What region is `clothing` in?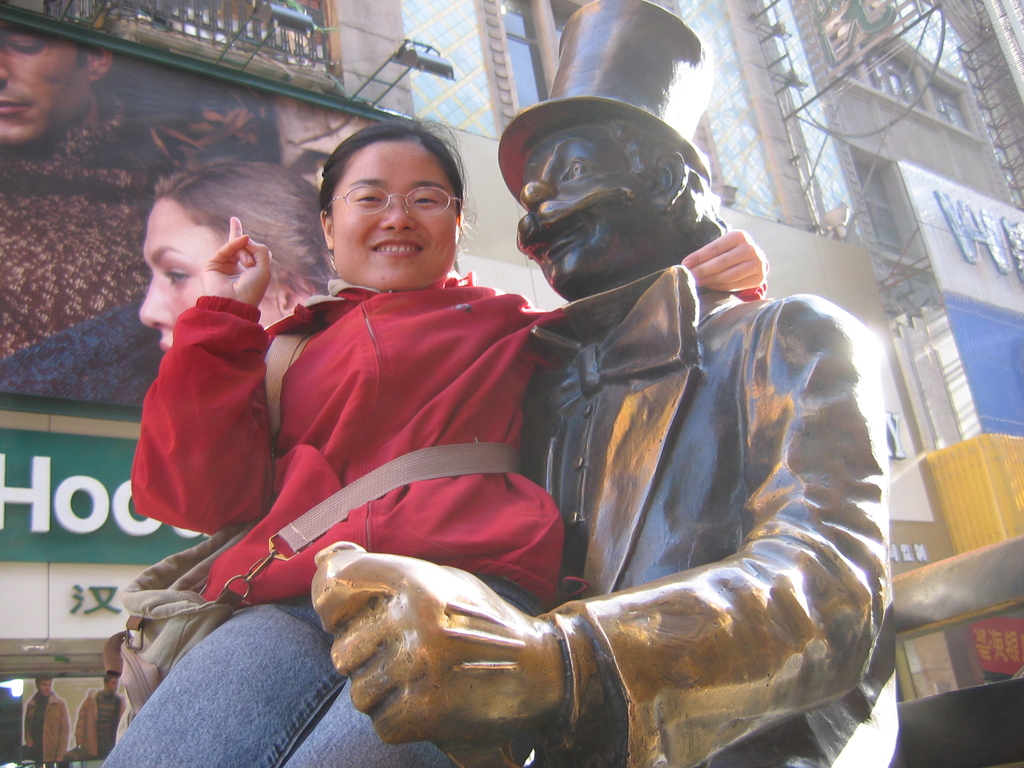
{"left": 24, "top": 691, "right": 70, "bottom": 762}.
